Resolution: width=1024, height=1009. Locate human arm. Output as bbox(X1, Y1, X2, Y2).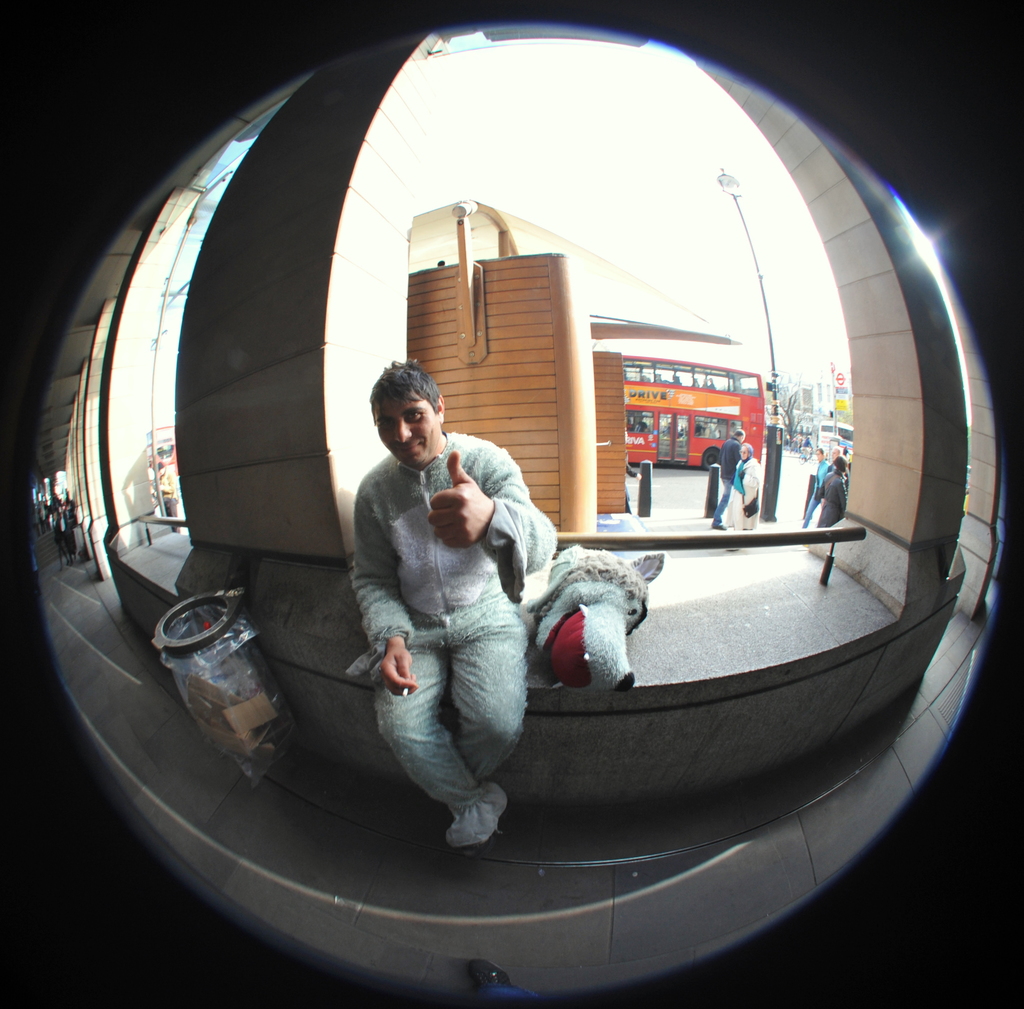
bbox(351, 480, 427, 698).
